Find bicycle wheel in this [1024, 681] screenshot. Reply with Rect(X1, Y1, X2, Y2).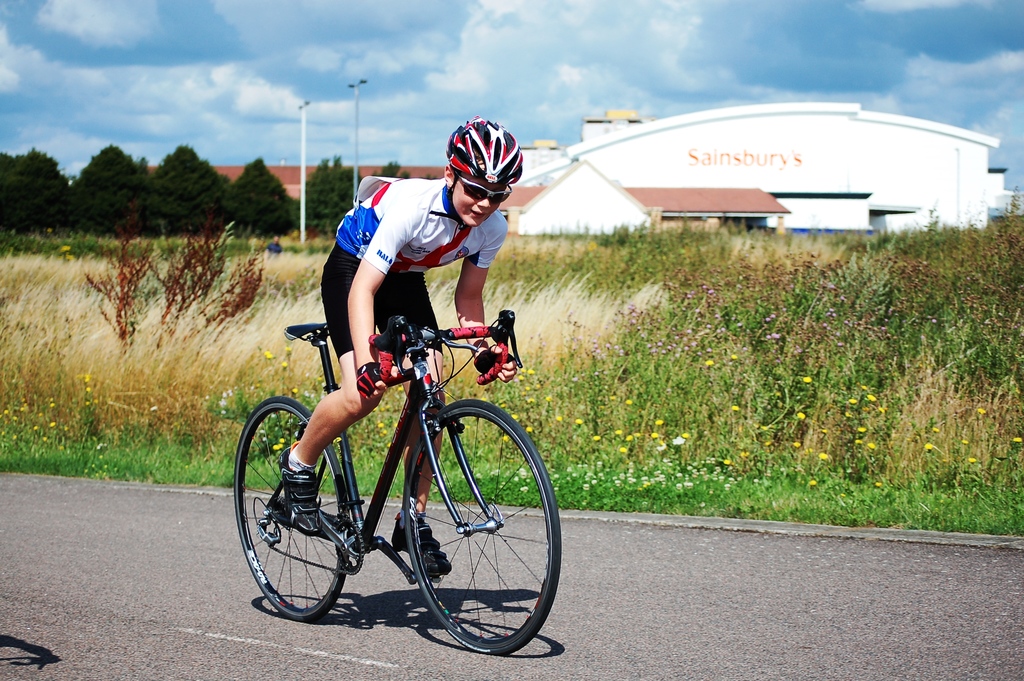
Rect(232, 397, 351, 623).
